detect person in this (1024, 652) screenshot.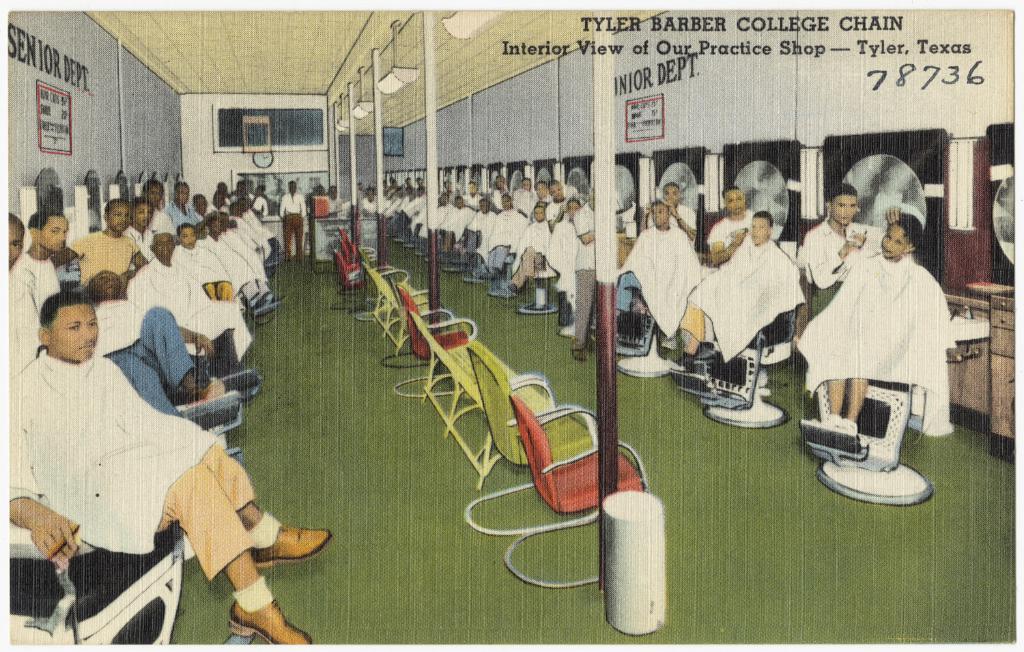
Detection: x1=373, y1=186, x2=401, y2=218.
